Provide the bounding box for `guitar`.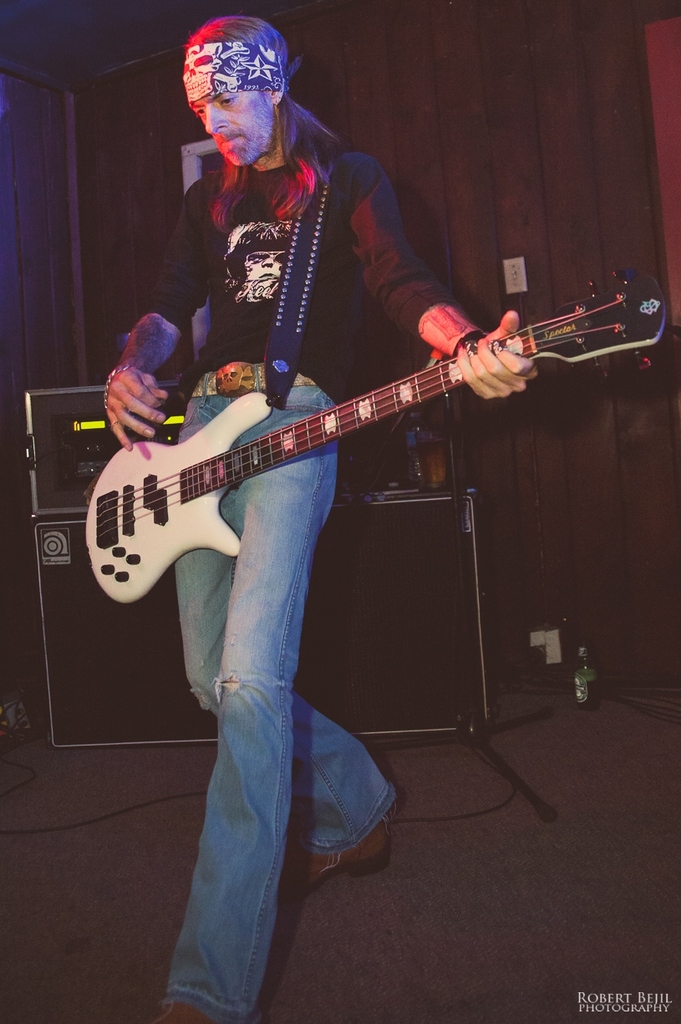
[left=77, top=283, right=653, bottom=621].
